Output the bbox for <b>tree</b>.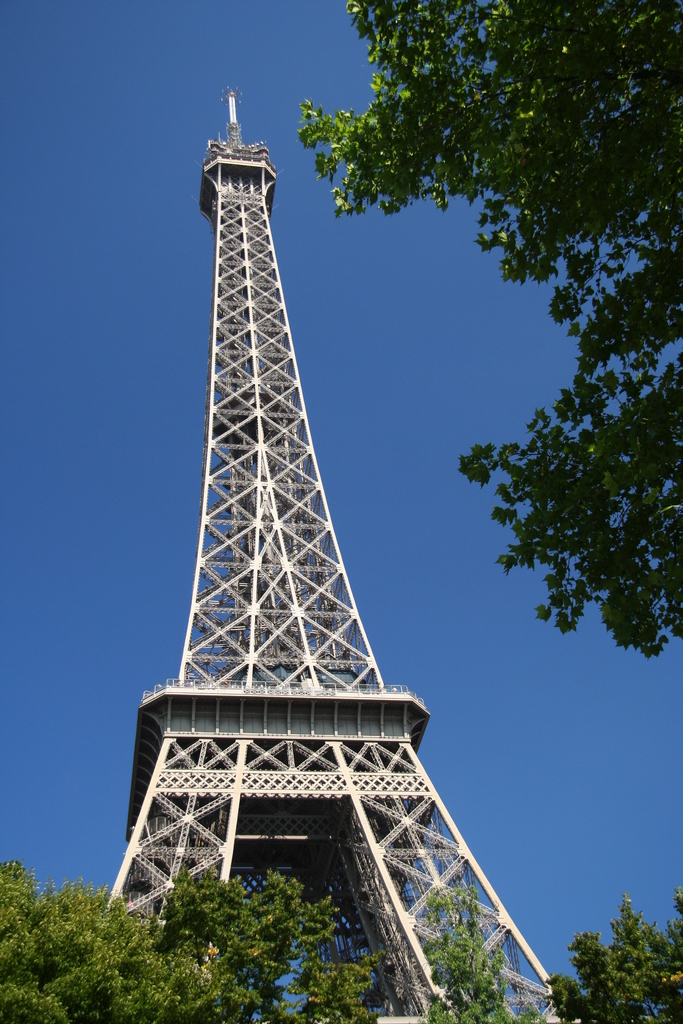
crop(409, 876, 504, 1023).
